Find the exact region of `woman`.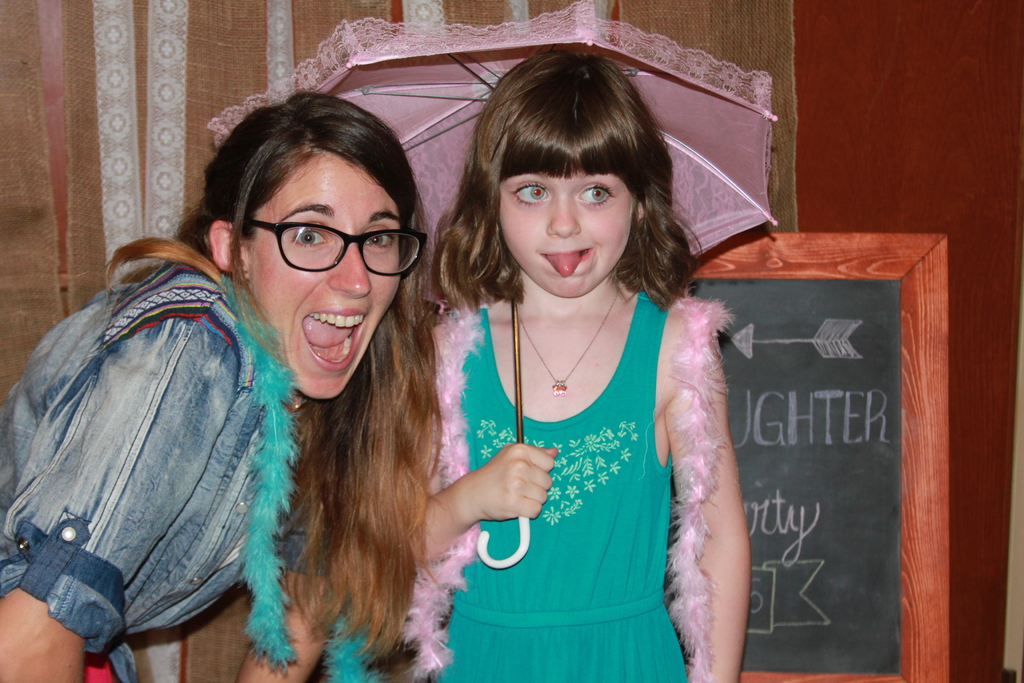
Exact region: {"x1": 62, "y1": 82, "x2": 512, "y2": 679}.
